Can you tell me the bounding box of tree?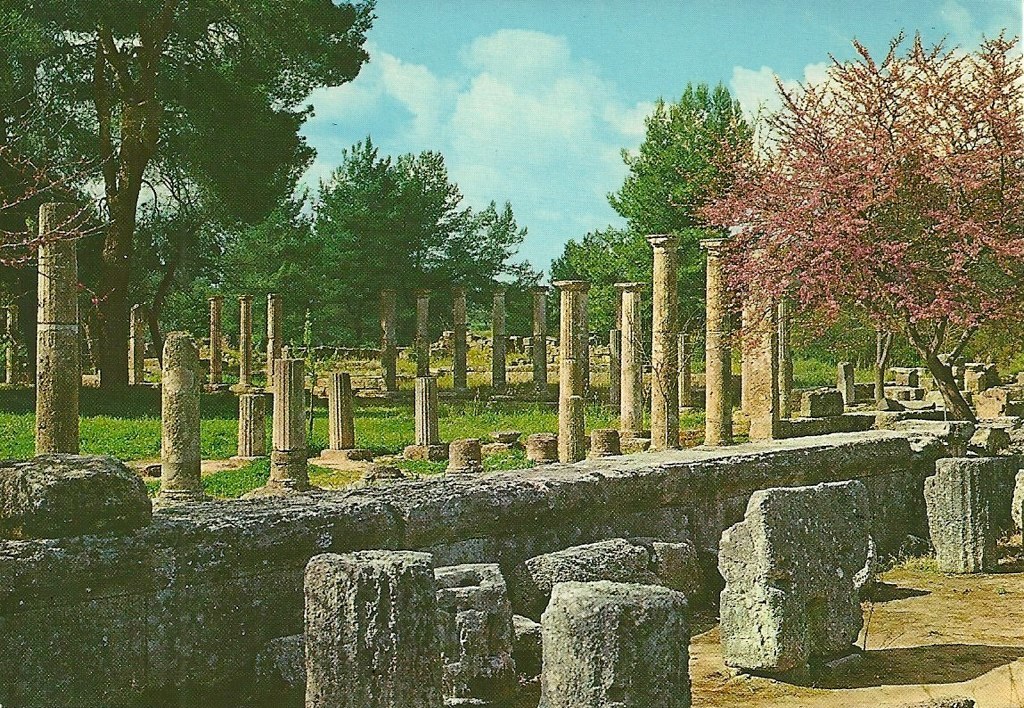
[724,18,994,444].
